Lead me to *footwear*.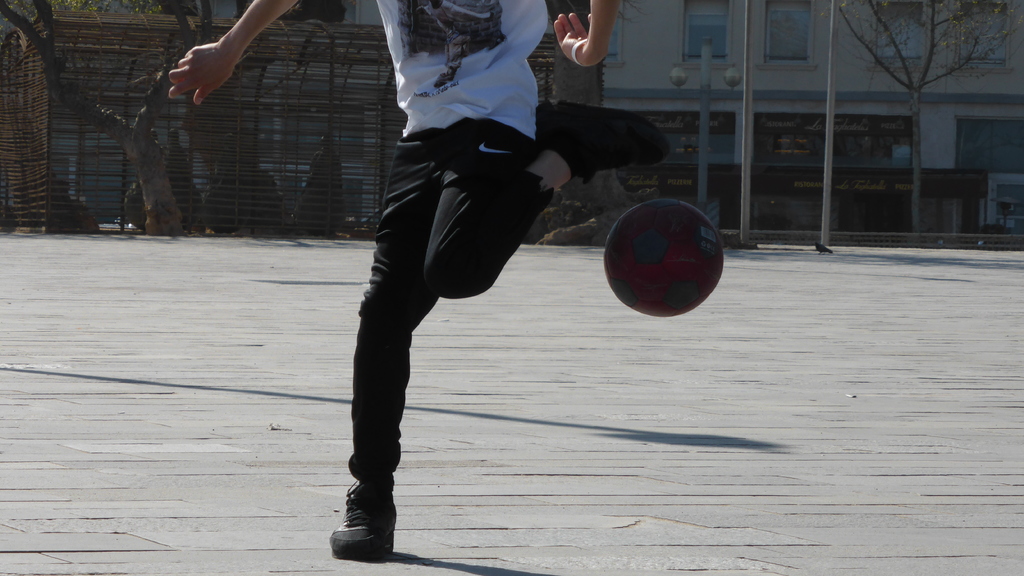
Lead to locate(536, 95, 674, 185).
